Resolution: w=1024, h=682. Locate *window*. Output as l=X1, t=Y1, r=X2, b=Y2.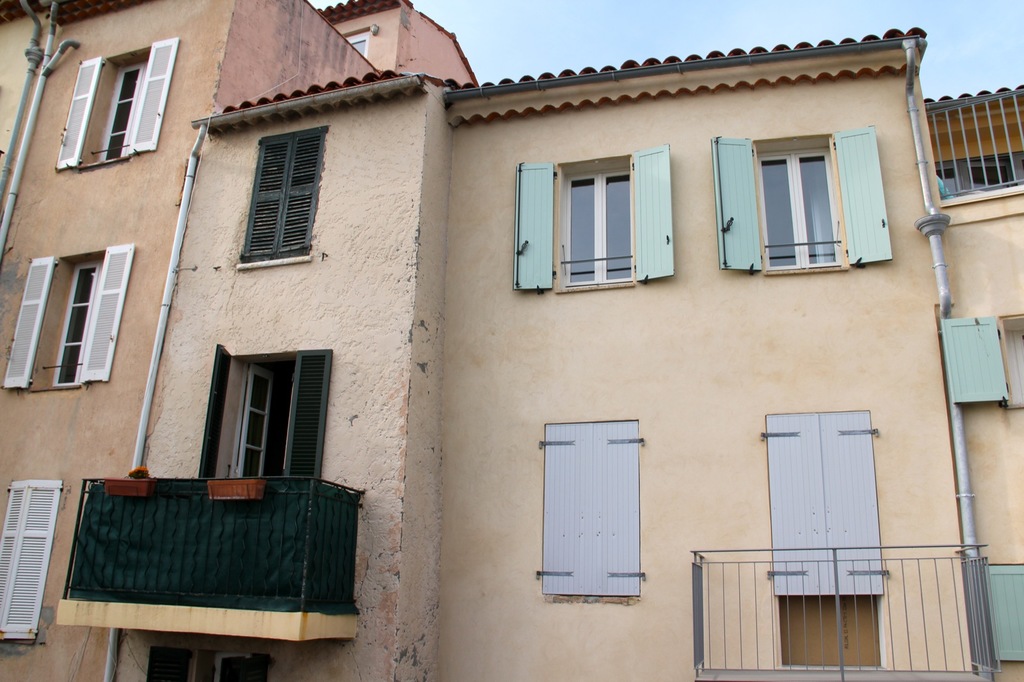
l=237, t=123, r=328, b=269.
